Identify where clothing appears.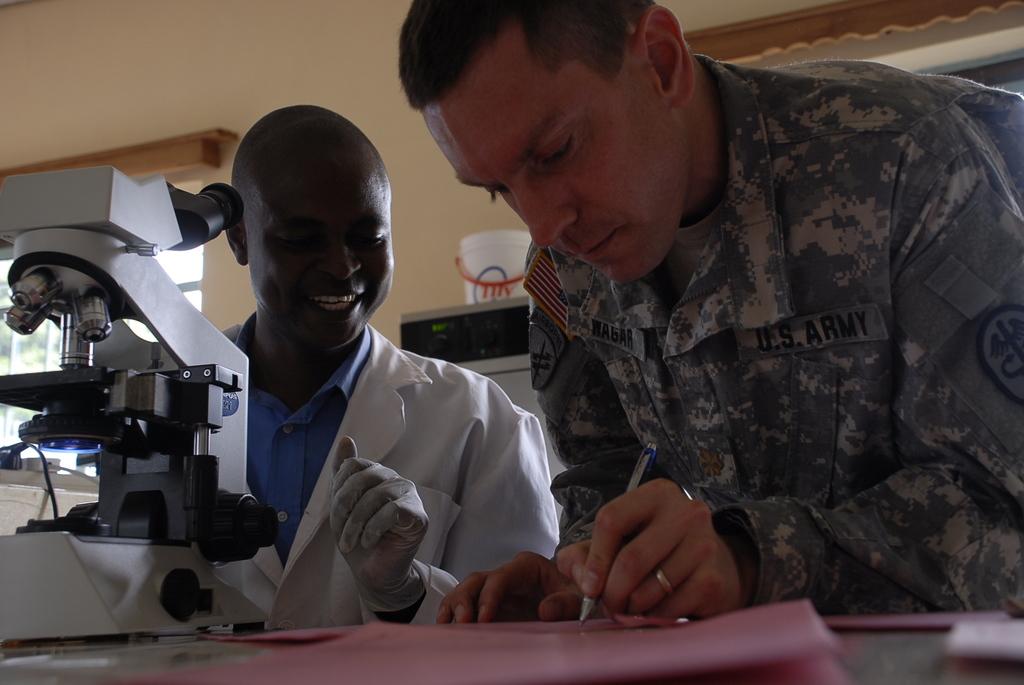
Appears at <box>508,76,1022,627</box>.
